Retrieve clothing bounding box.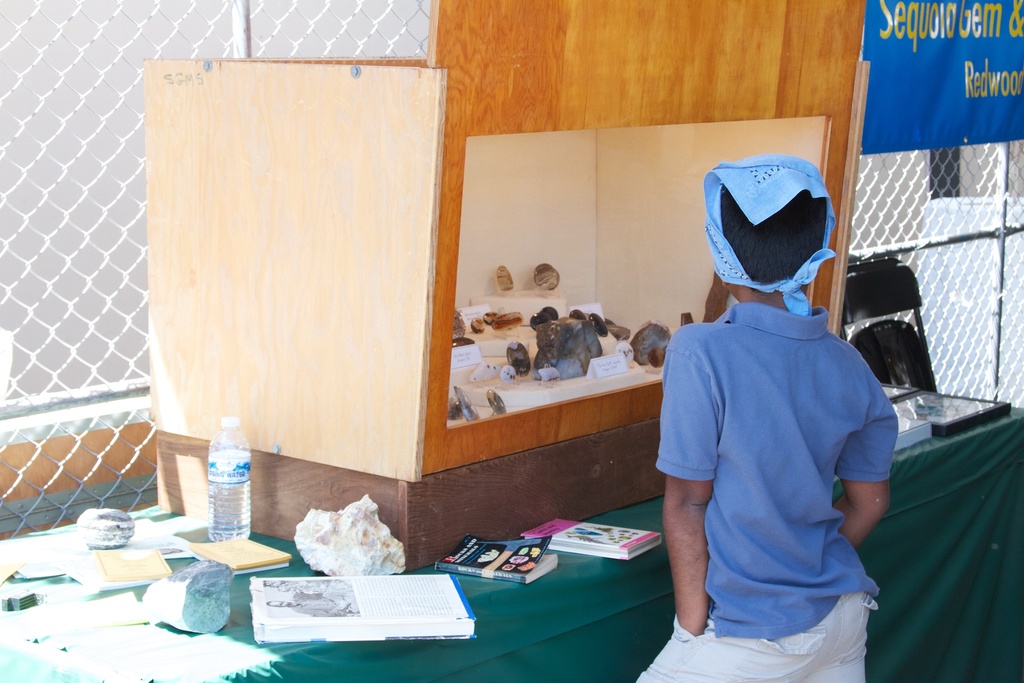
Bounding box: locate(642, 302, 890, 682).
